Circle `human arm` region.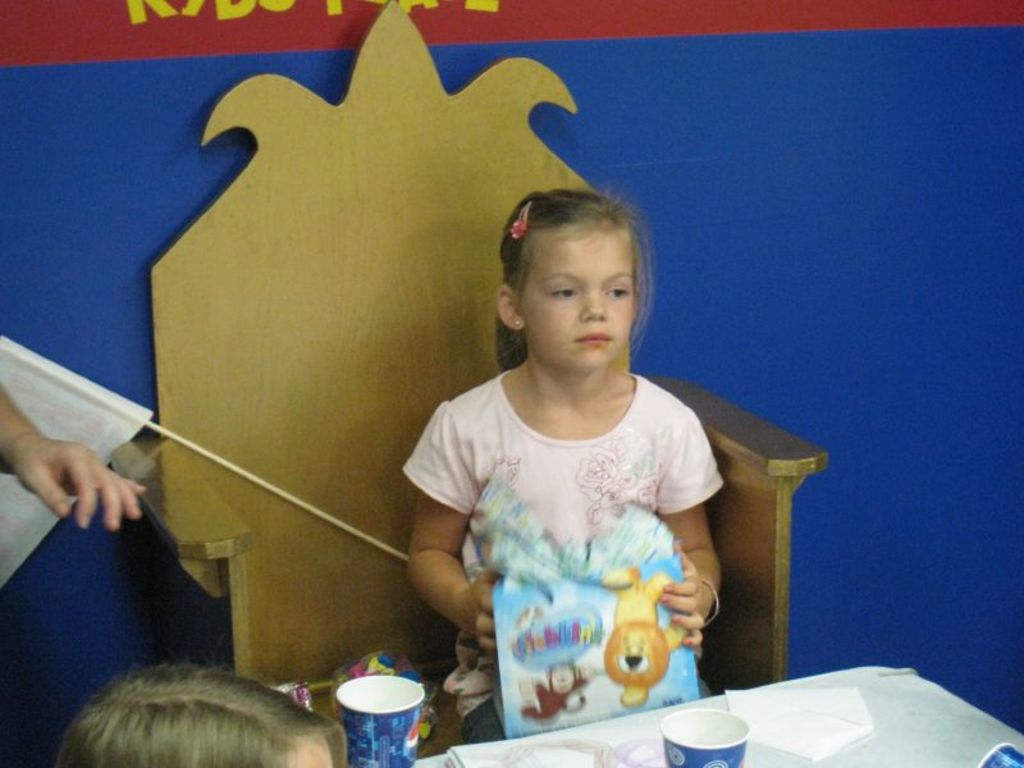
Region: bbox(645, 426, 726, 649).
